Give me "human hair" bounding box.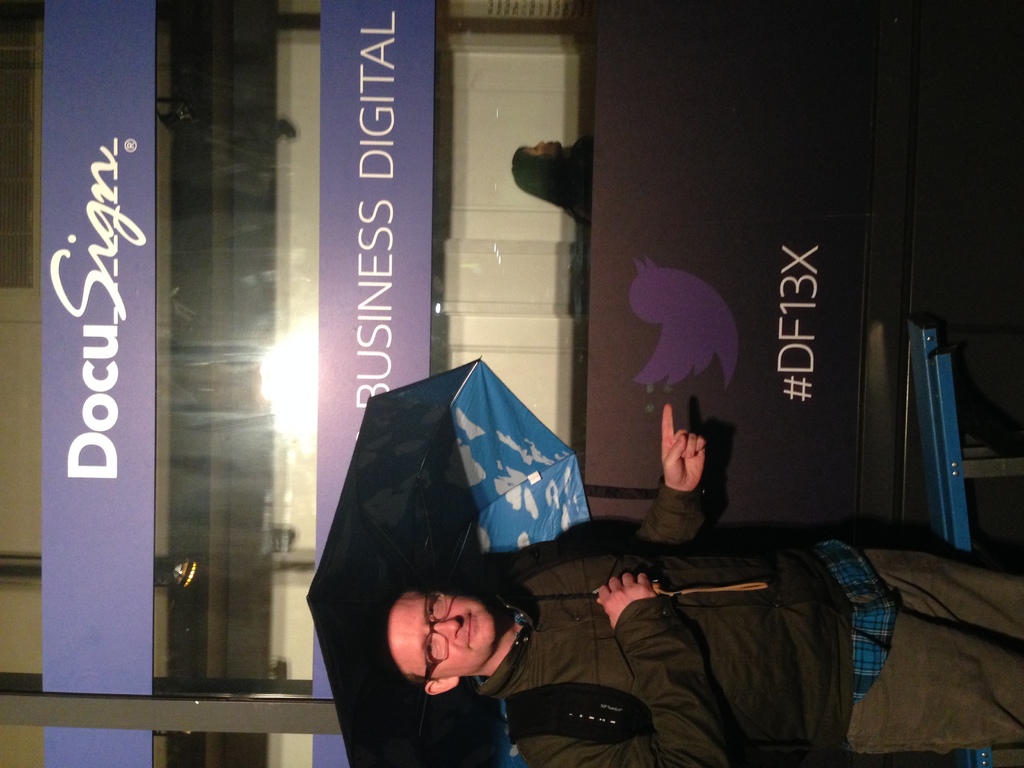
<box>397,589,424,682</box>.
